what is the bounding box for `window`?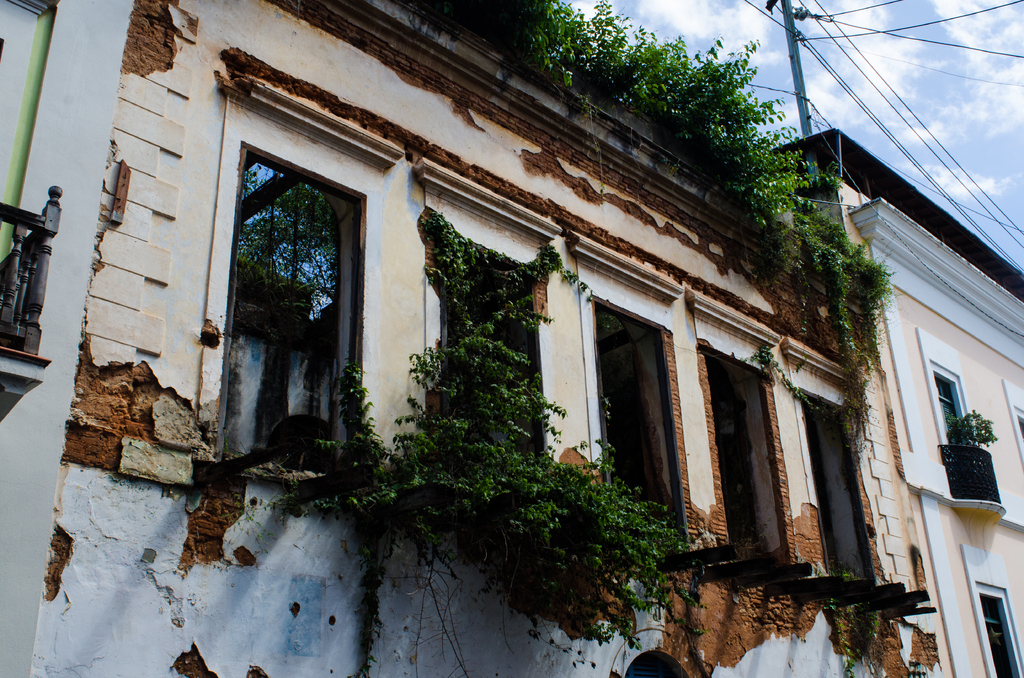
x1=702, y1=347, x2=802, y2=572.
